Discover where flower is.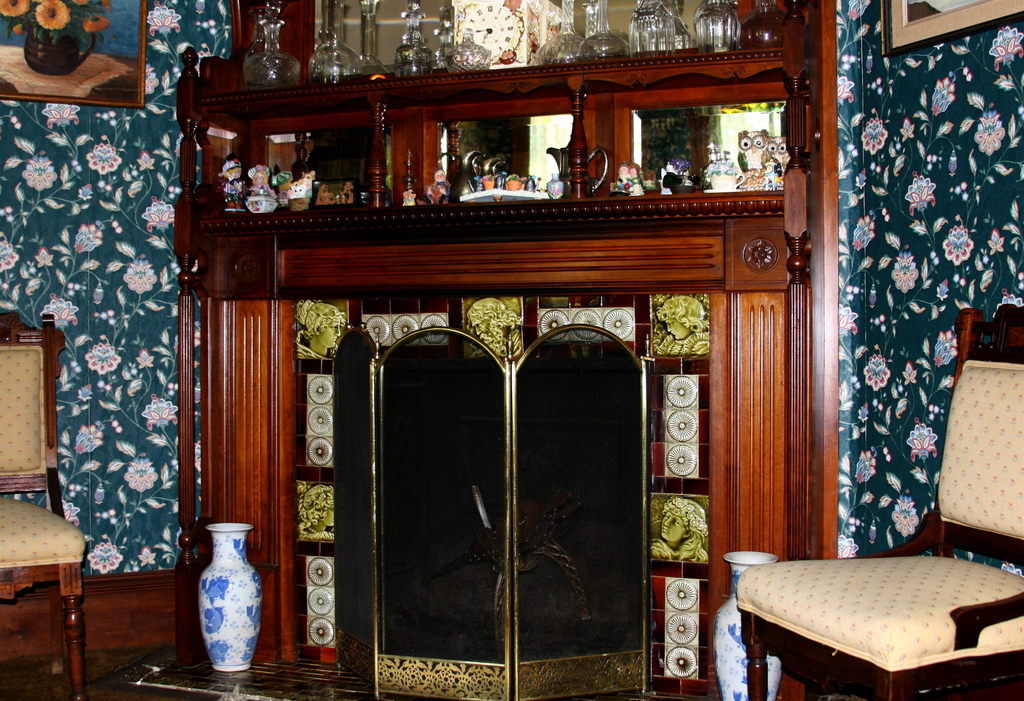
Discovered at [856,455,877,480].
